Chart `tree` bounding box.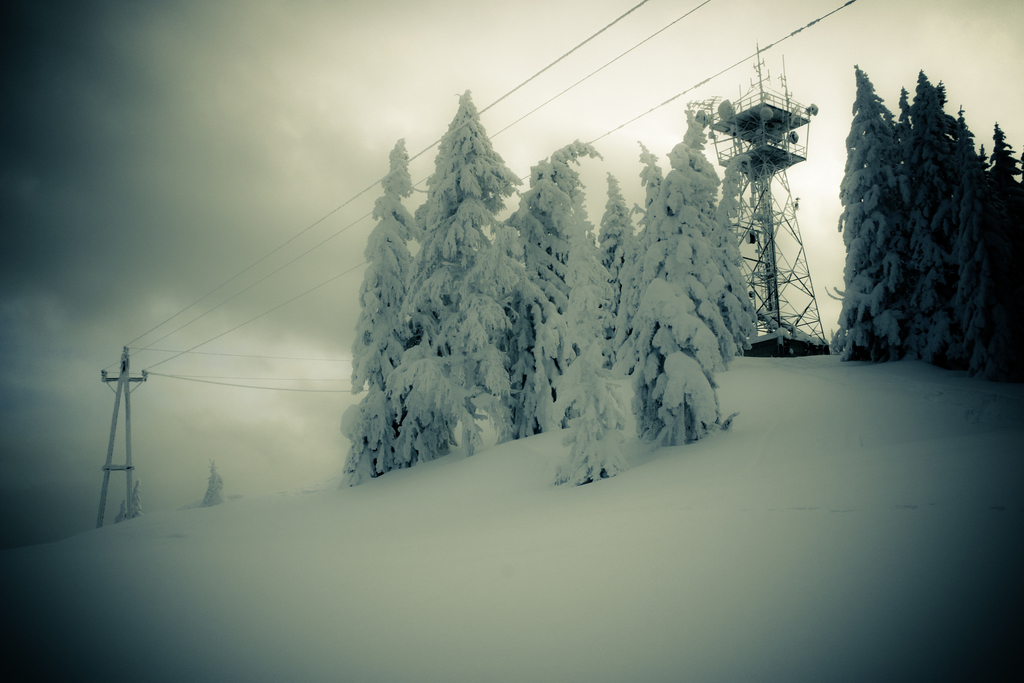
Charted: {"left": 893, "top": 85, "right": 968, "bottom": 372}.
